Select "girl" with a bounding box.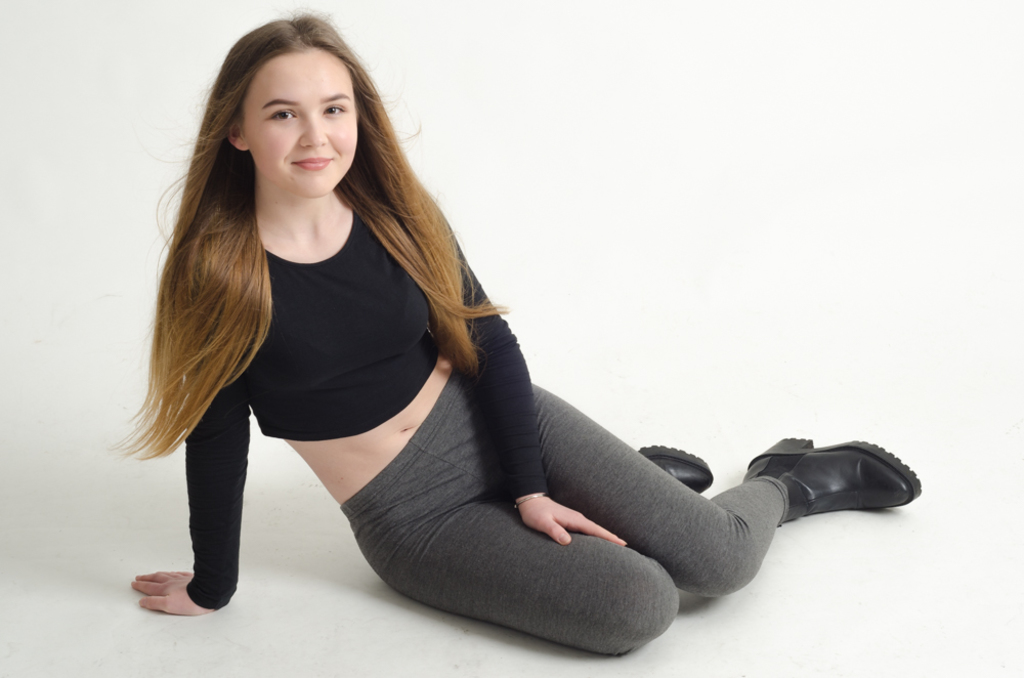
{"x1": 131, "y1": 10, "x2": 919, "y2": 652}.
